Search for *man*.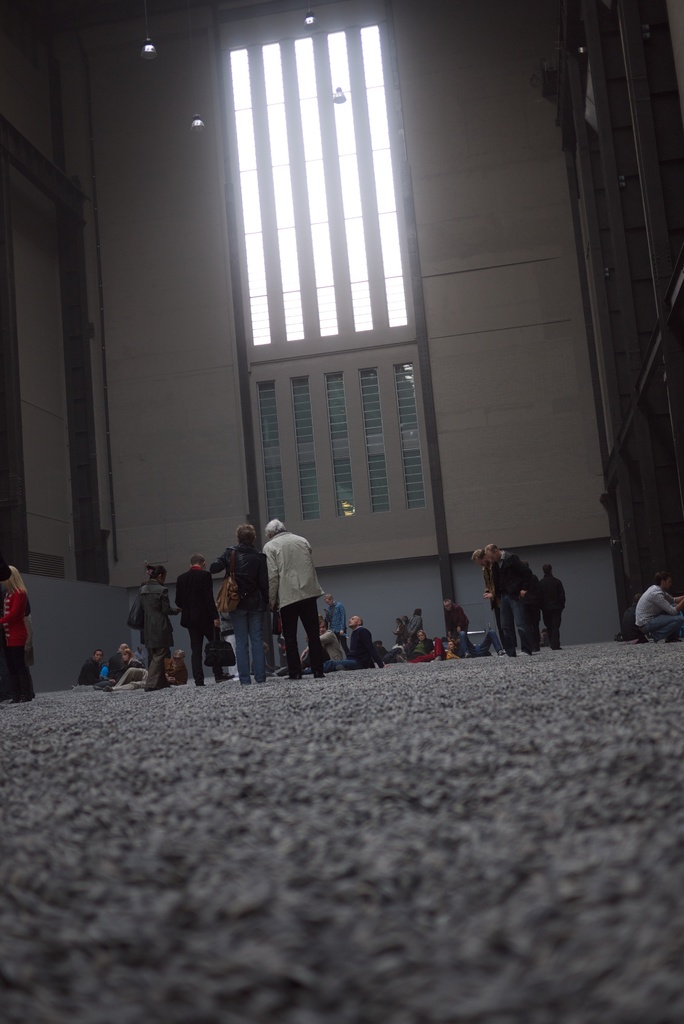
Found at x1=77, y1=649, x2=104, y2=684.
